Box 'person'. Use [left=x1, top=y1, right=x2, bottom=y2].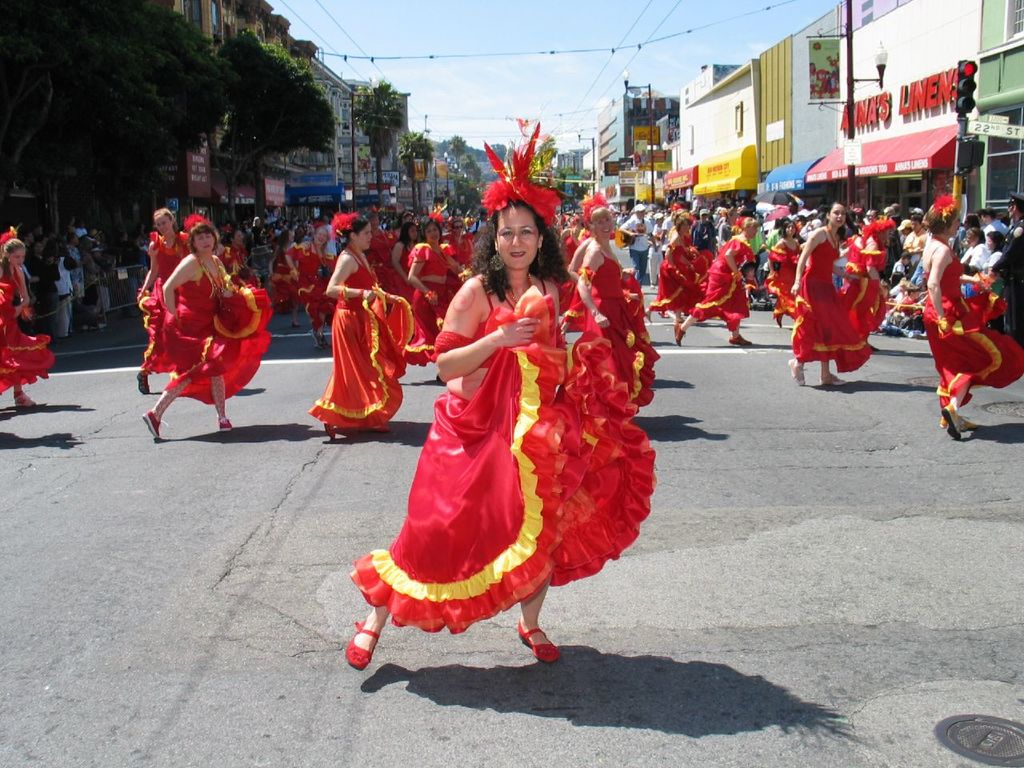
[left=338, top=126, right=655, bottom=672].
